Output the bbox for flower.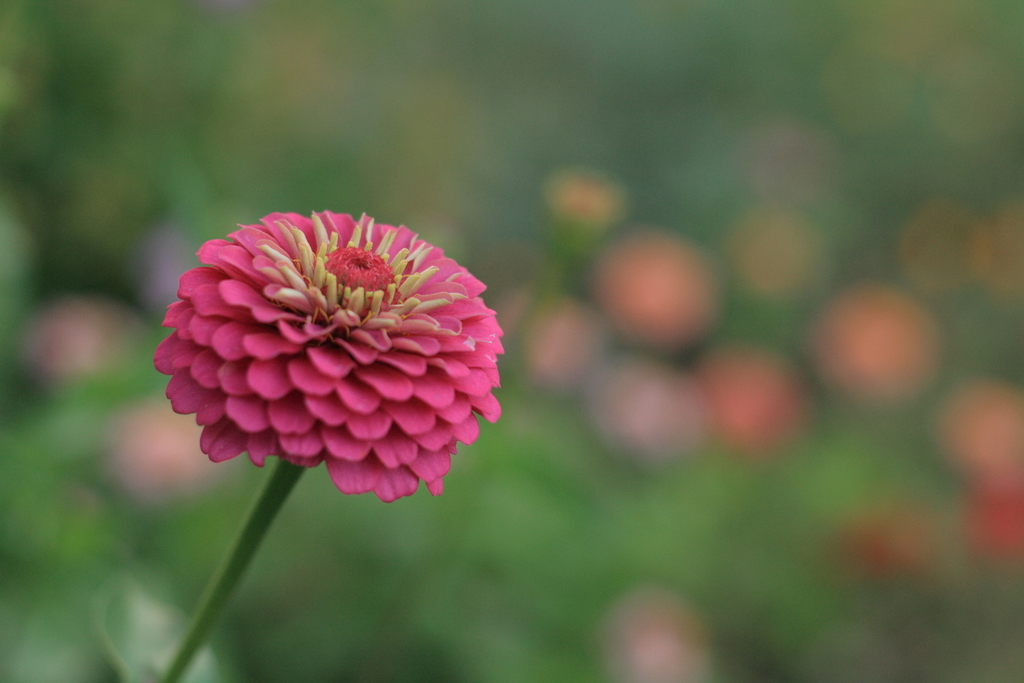
detection(813, 286, 931, 403).
